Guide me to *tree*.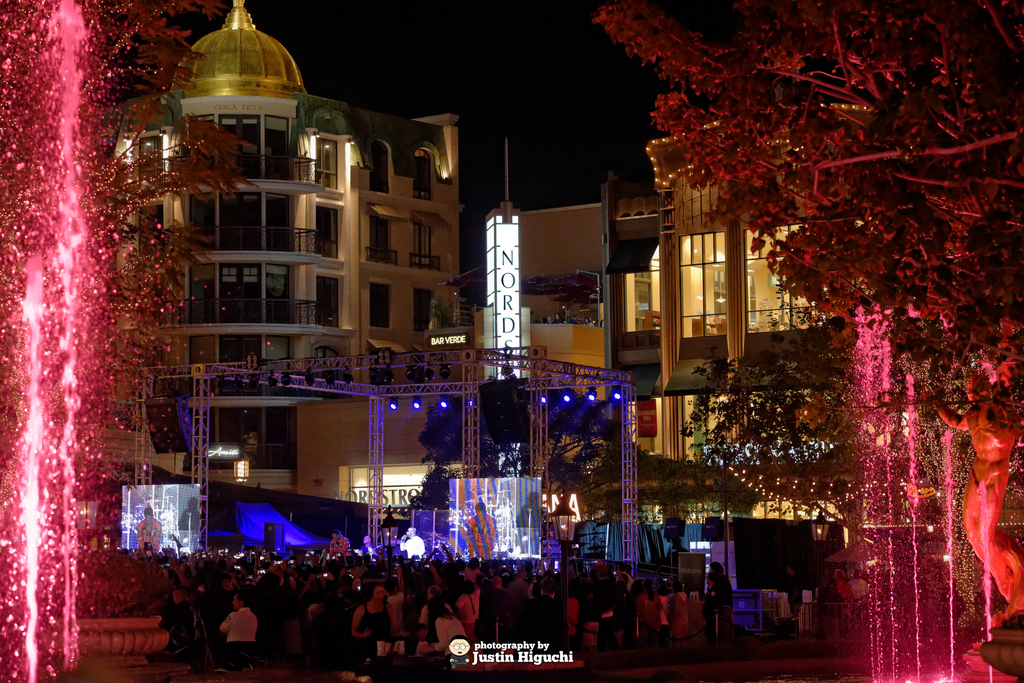
Guidance: {"x1": 0, "y1": 0, "x2": 245, "y2": 498}.
